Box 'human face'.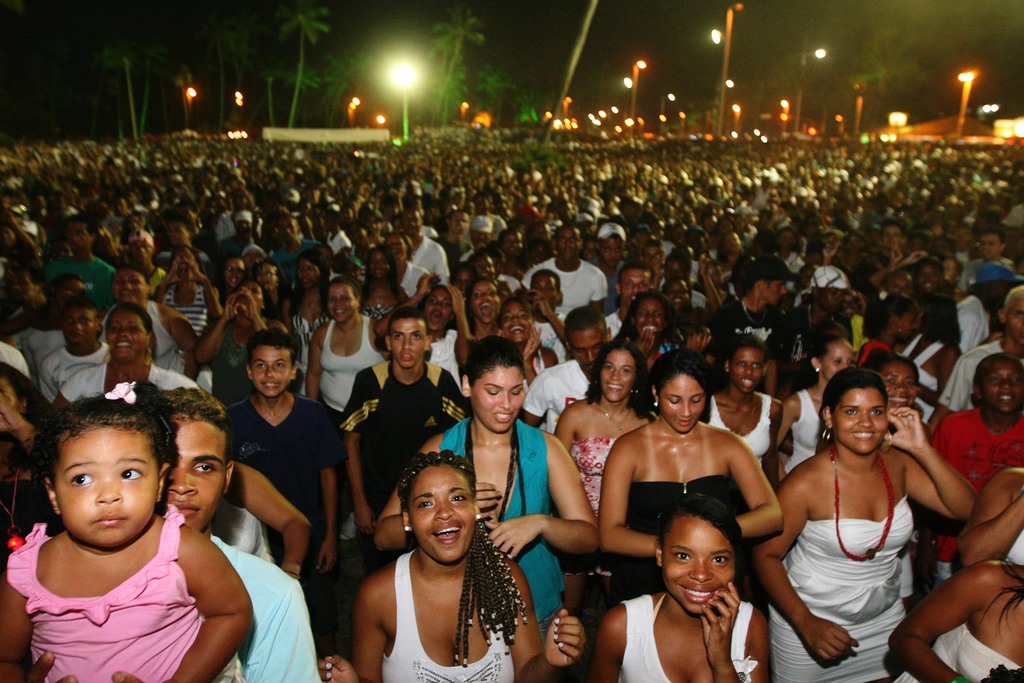
(63,309,97,342).
